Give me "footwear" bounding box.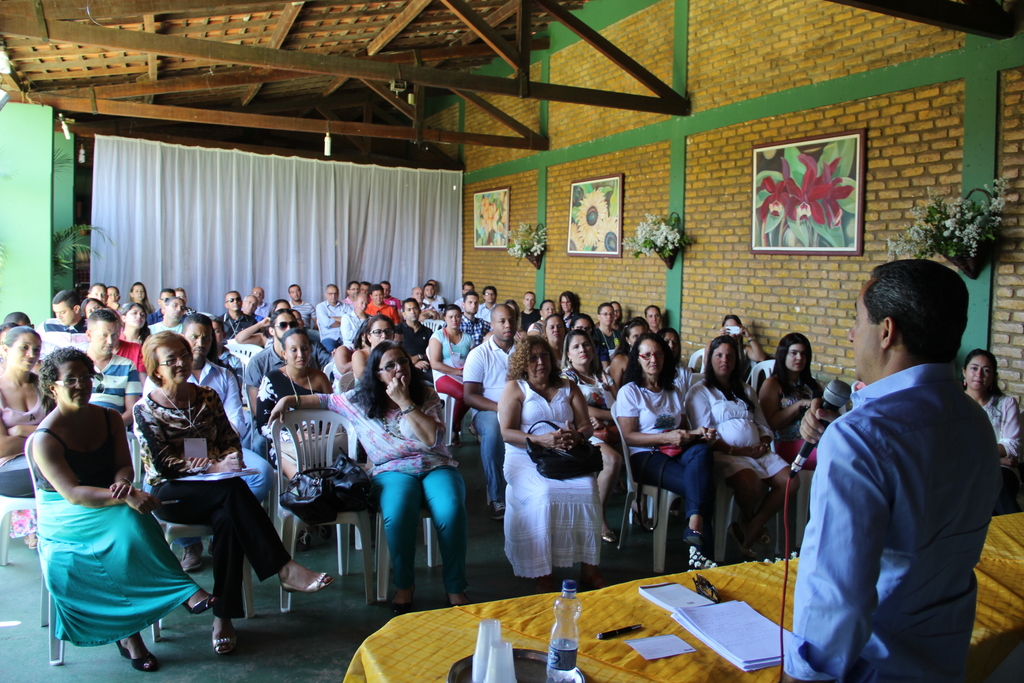
<bbox>444, 589, 470, 611</bbox>.
